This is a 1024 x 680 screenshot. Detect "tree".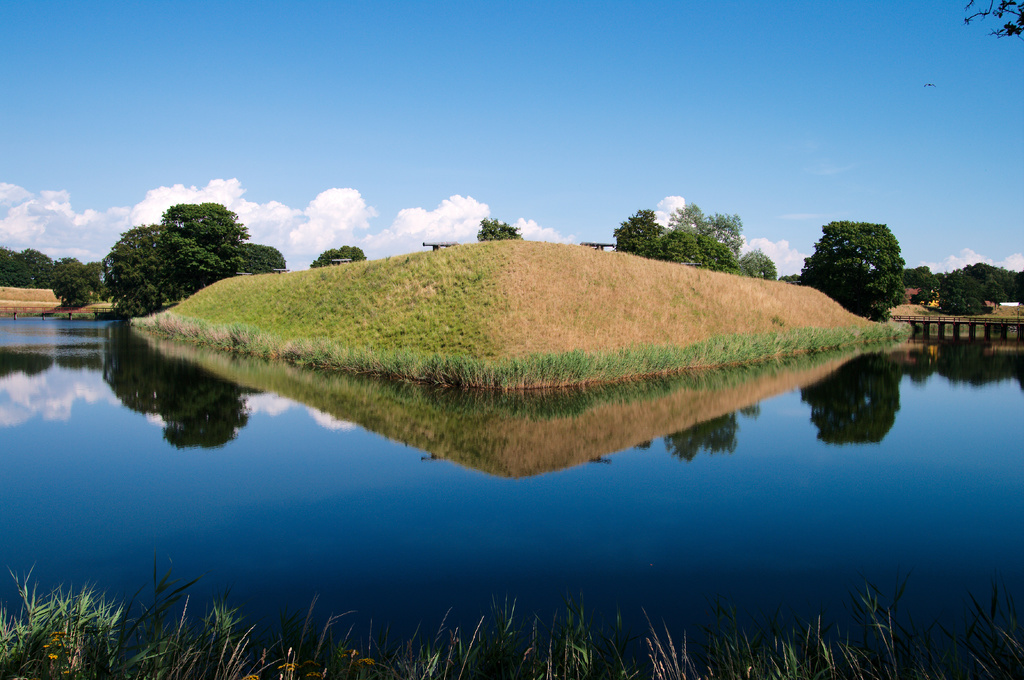
476 211 525 241.
